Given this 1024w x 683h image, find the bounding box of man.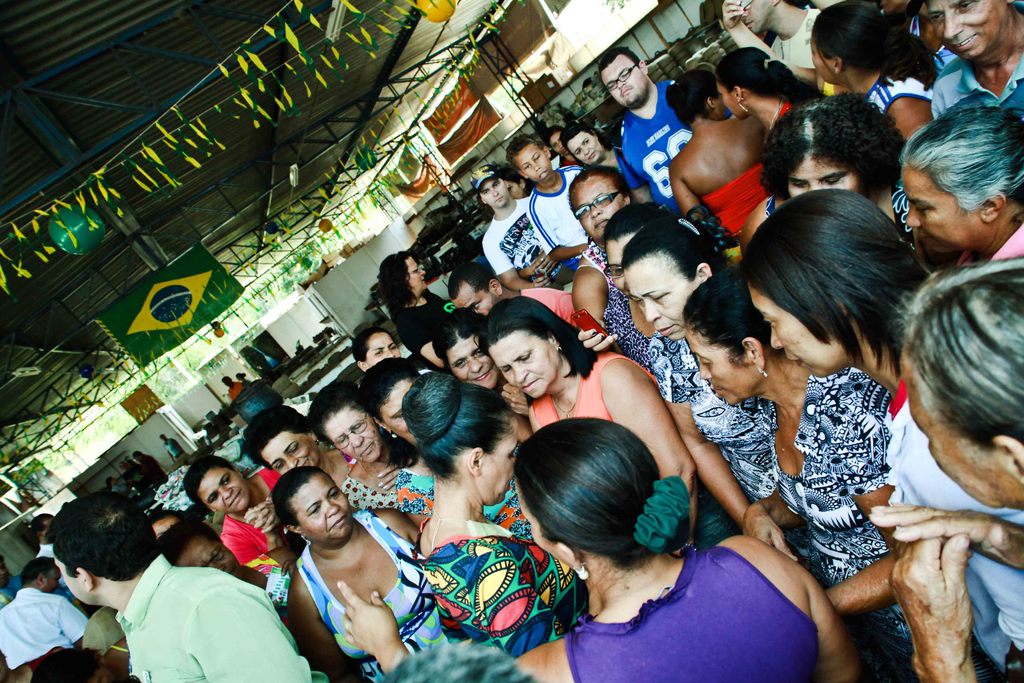
box=[607, 47, 722, 217].
